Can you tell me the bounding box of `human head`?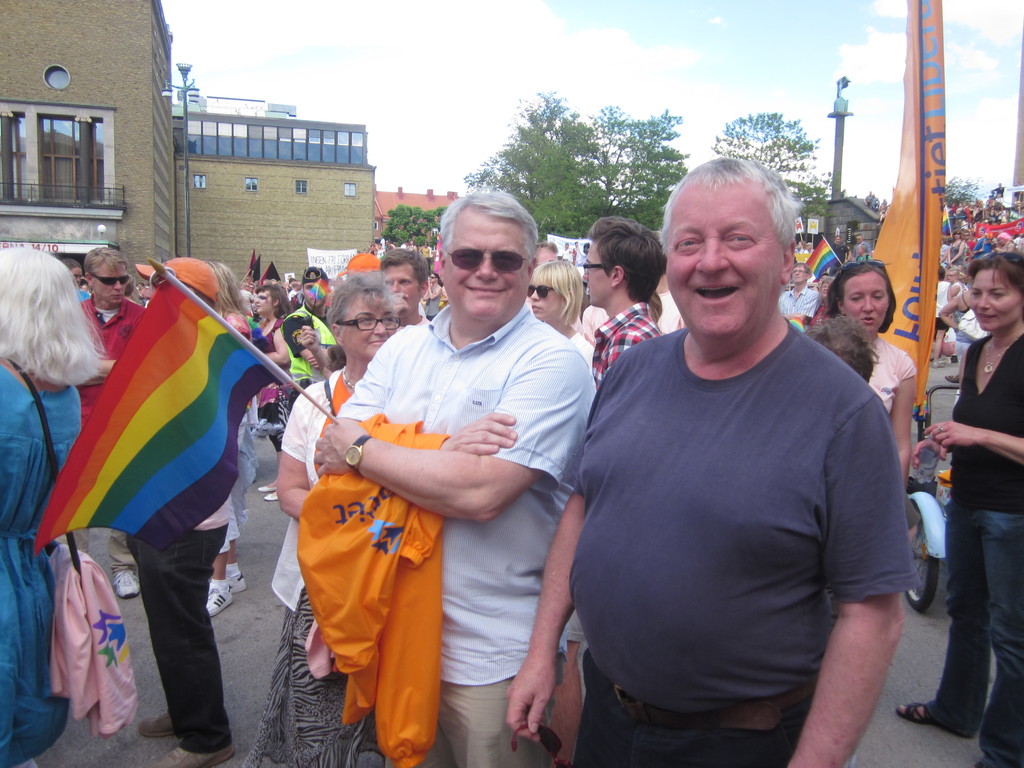
rect(255, 284, 286, 316).
